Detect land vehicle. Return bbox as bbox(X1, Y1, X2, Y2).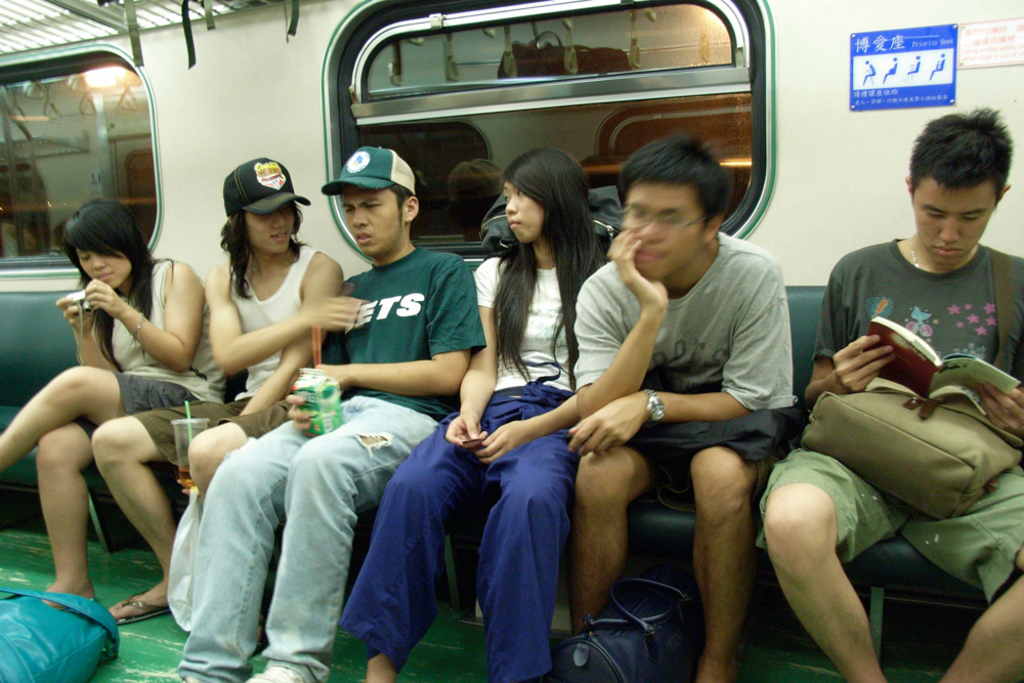
bbox(0, 0, 1023, 682).
